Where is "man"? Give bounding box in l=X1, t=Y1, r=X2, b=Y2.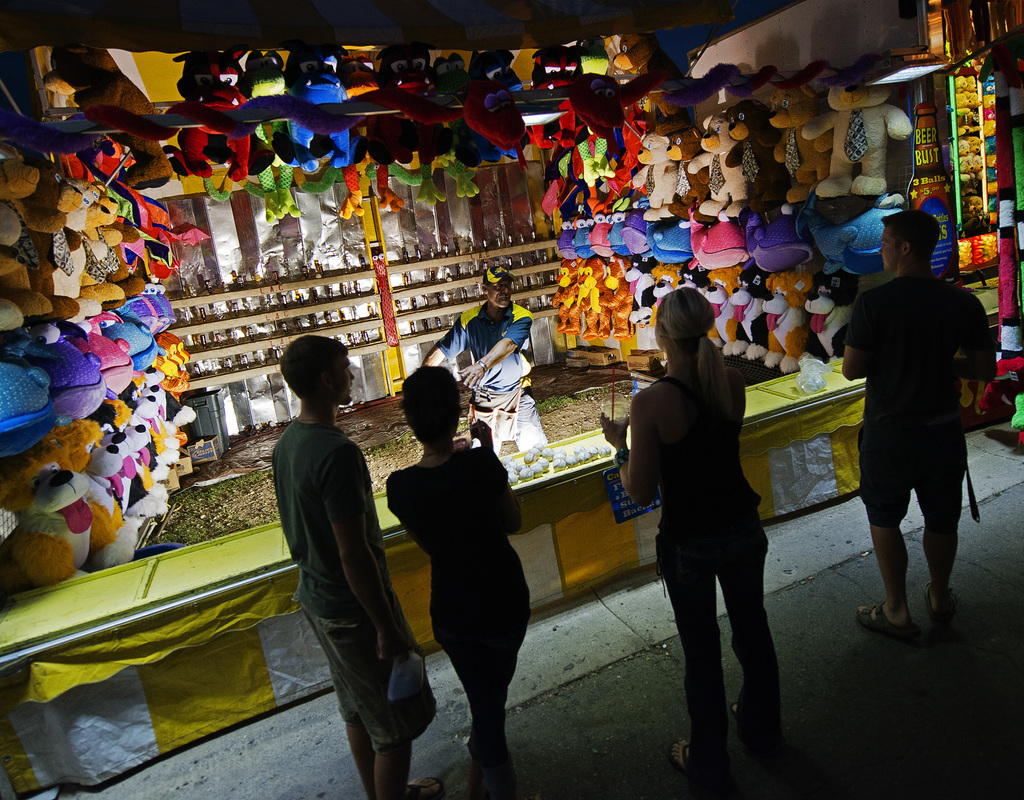
l=420, t=259, r=556, b=453.
